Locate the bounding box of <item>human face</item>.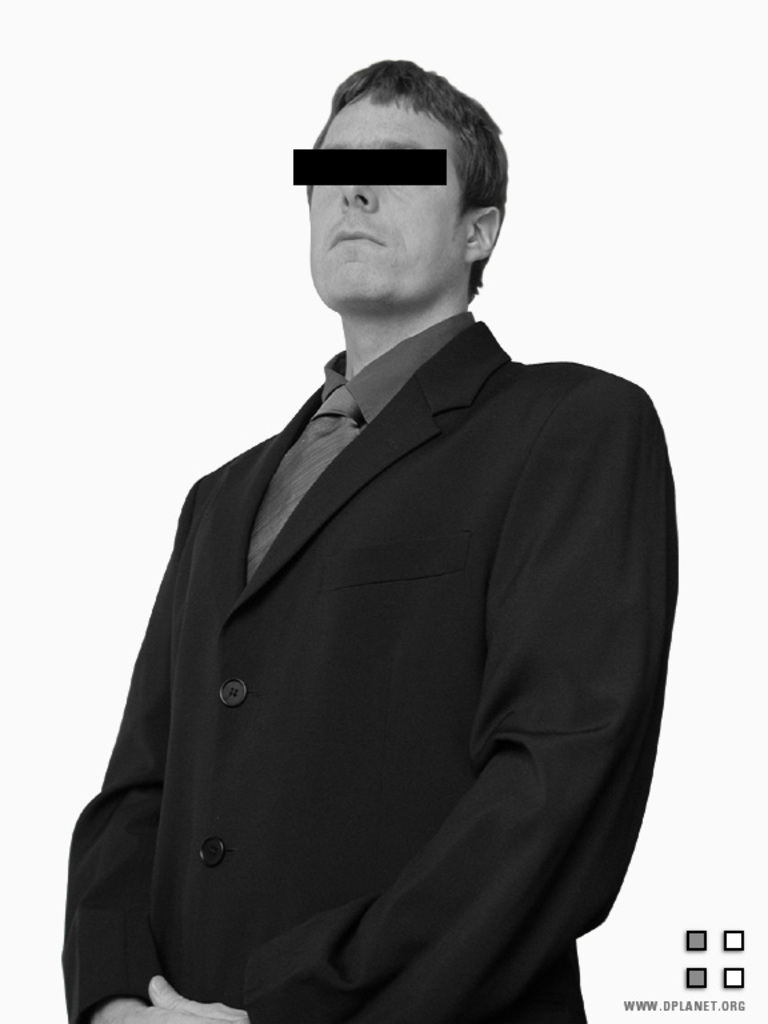
Bounding box: box=[311, 89, 463, 325].
